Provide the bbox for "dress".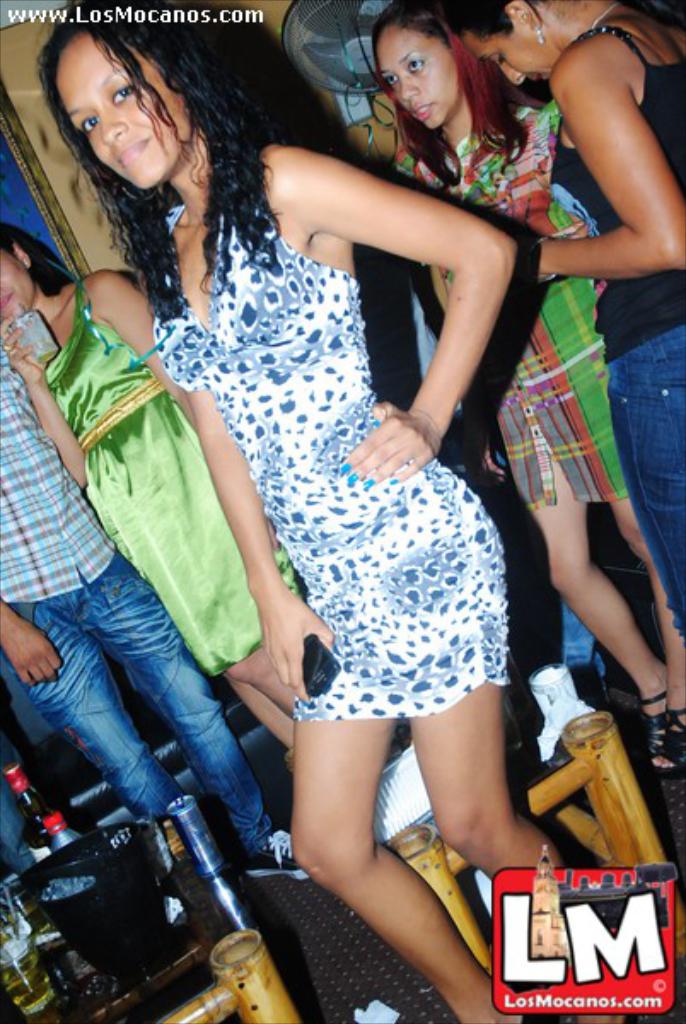
crop(150, 203, 517, 722).
